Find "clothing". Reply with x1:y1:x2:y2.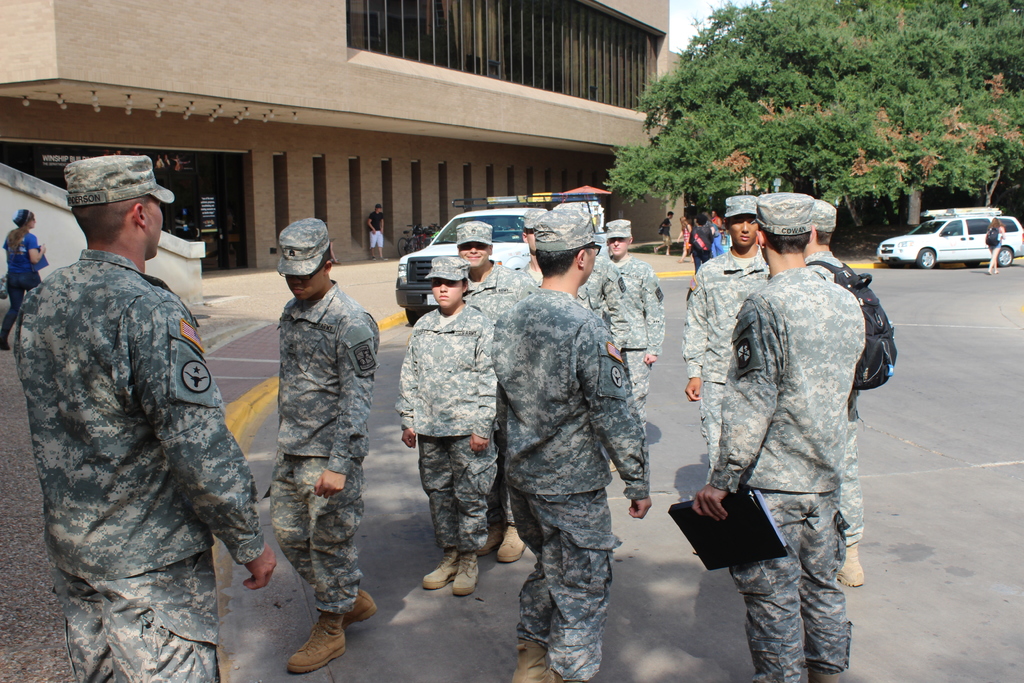
979:226:1003:268.
